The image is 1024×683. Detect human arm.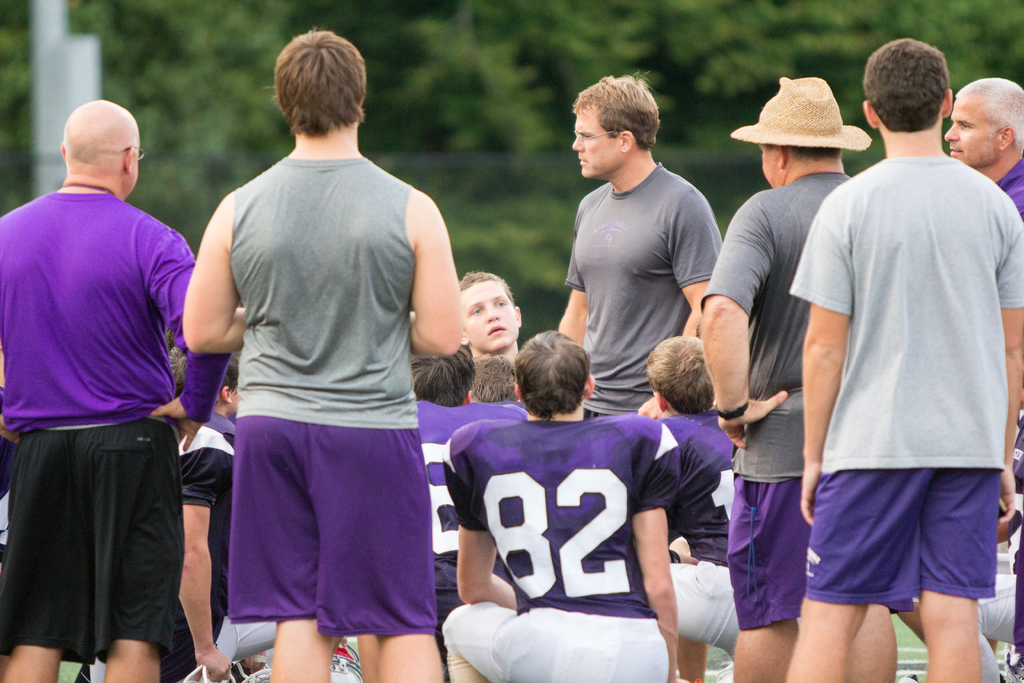
Detection: 796,208,844,513.
